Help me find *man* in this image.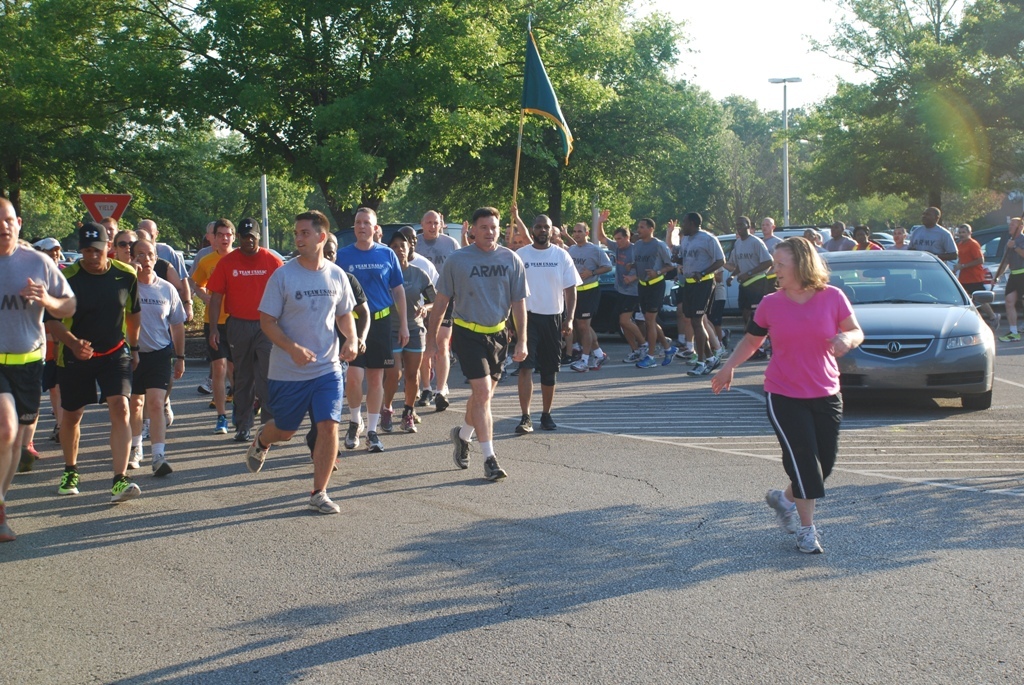
Found it: x1=144, y1=224, x2=185, y2=320.
